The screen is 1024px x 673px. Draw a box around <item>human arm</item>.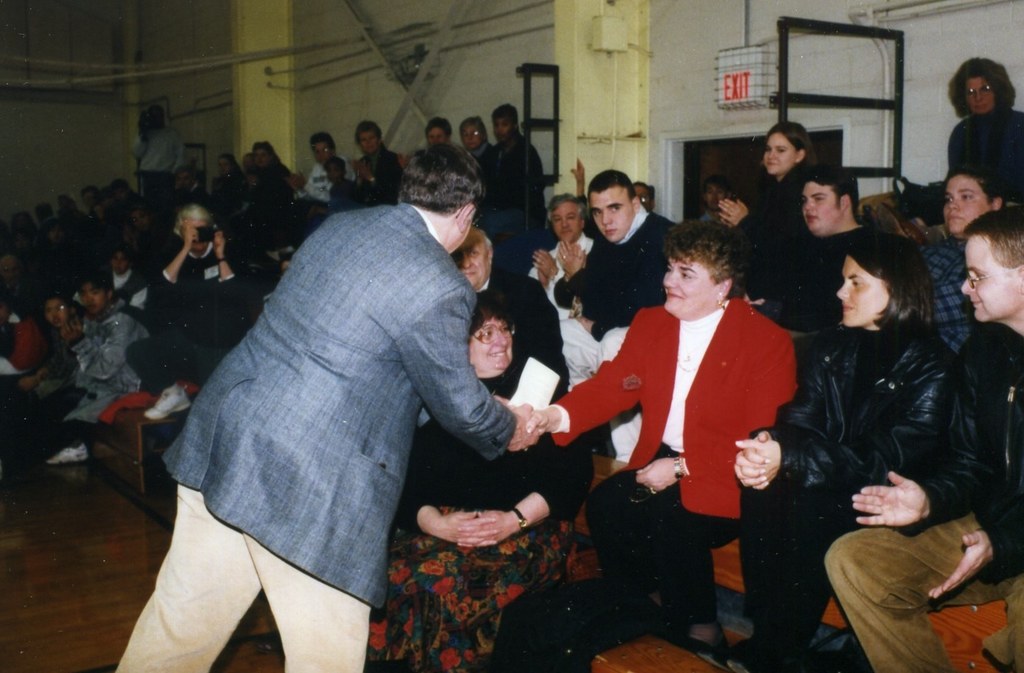
{"x1": 169, "y1": 124, "x2": 182, "y2": 165}.
